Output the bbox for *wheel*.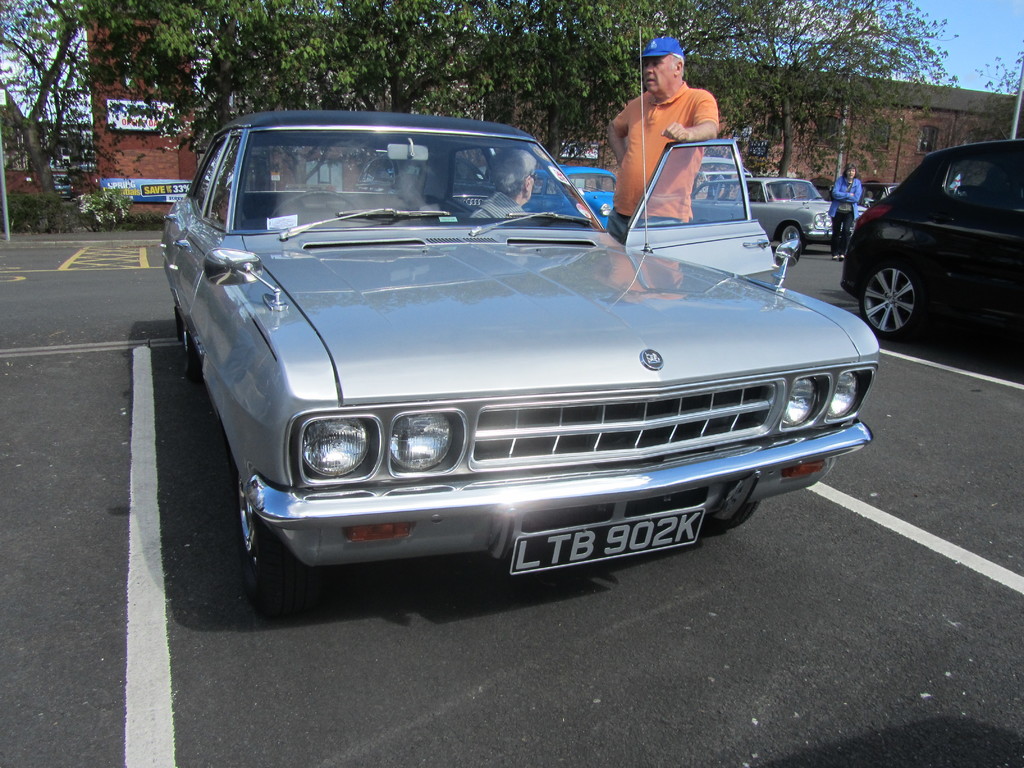
bbox=[860, 257, 927, 339].
